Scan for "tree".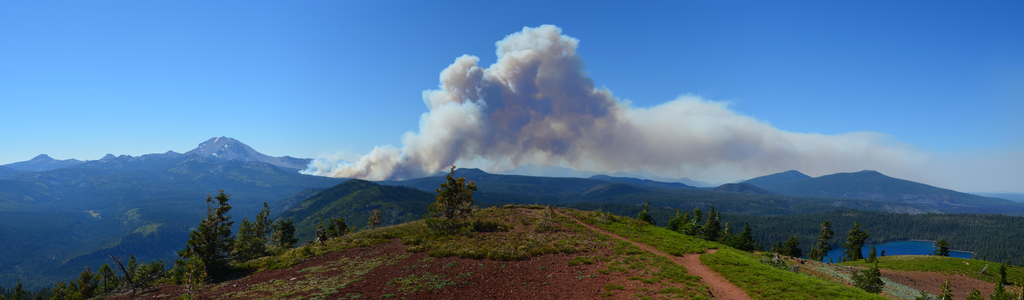
Scan result: l=808, t=219, r=835, b=260.
